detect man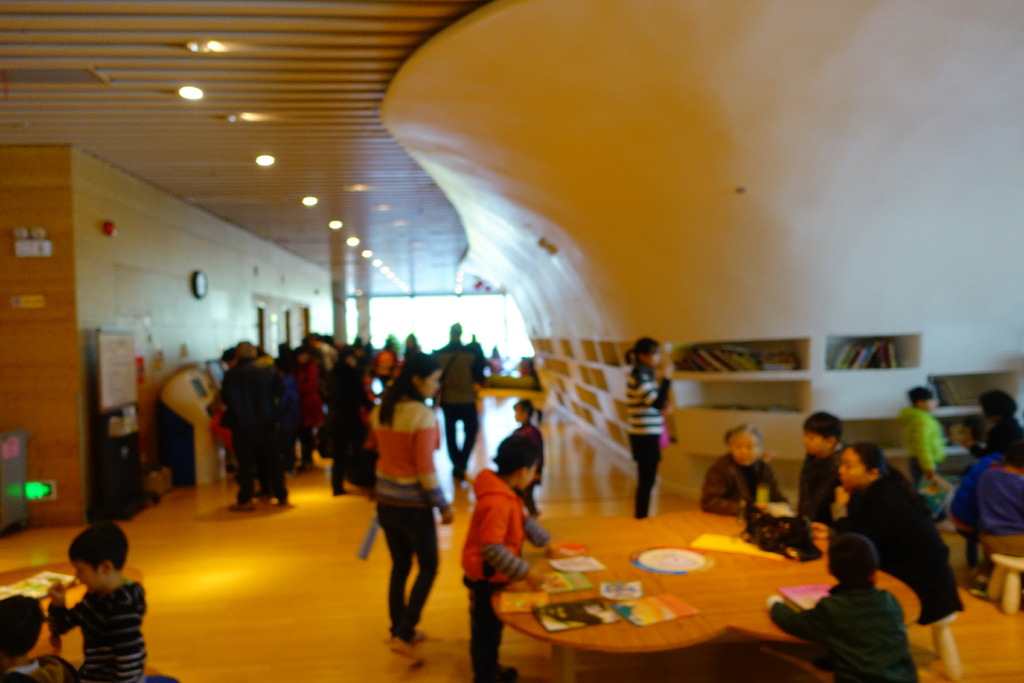
Rect(356, 368, 457, 649)
